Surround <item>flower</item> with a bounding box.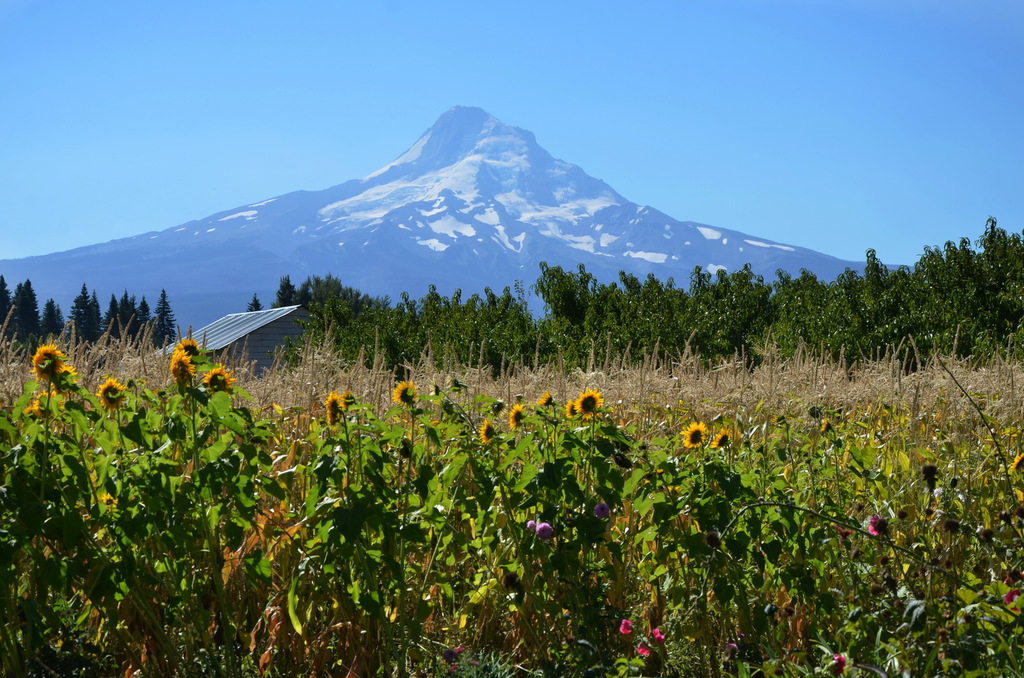
(x1=324, y1=394, x2=341, y2=427).
